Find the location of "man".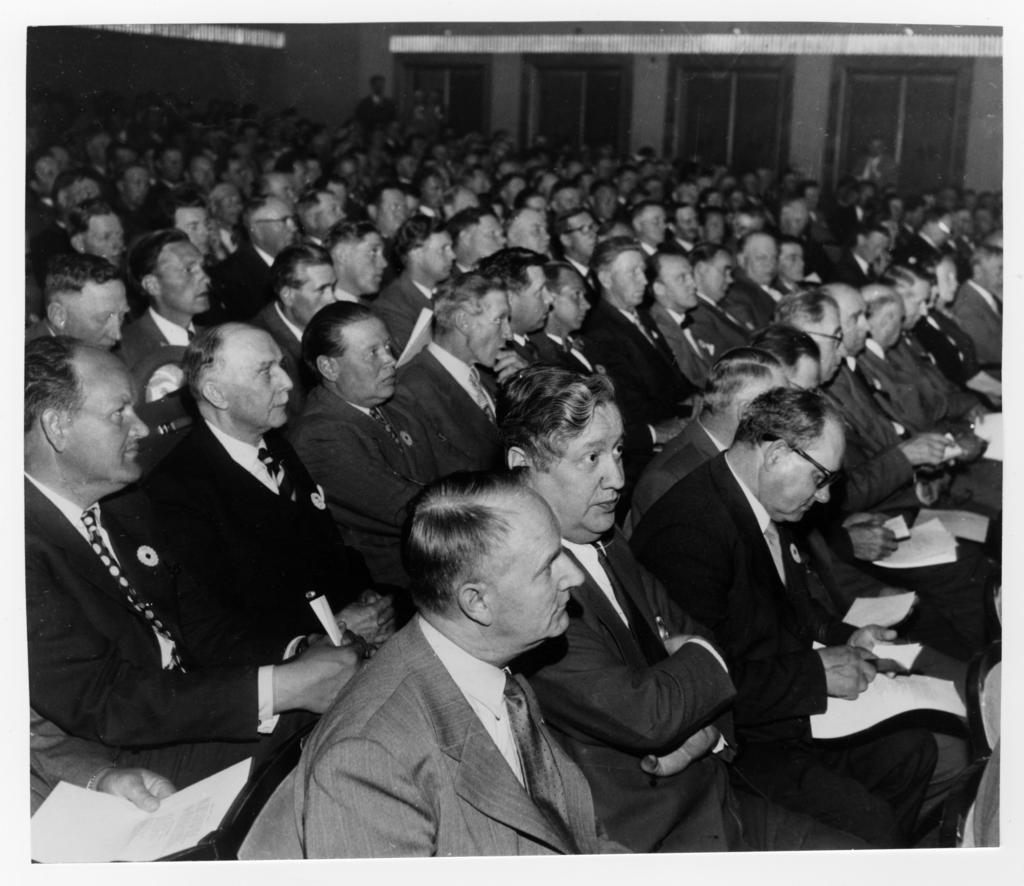
Location: (637,362,980,841).
